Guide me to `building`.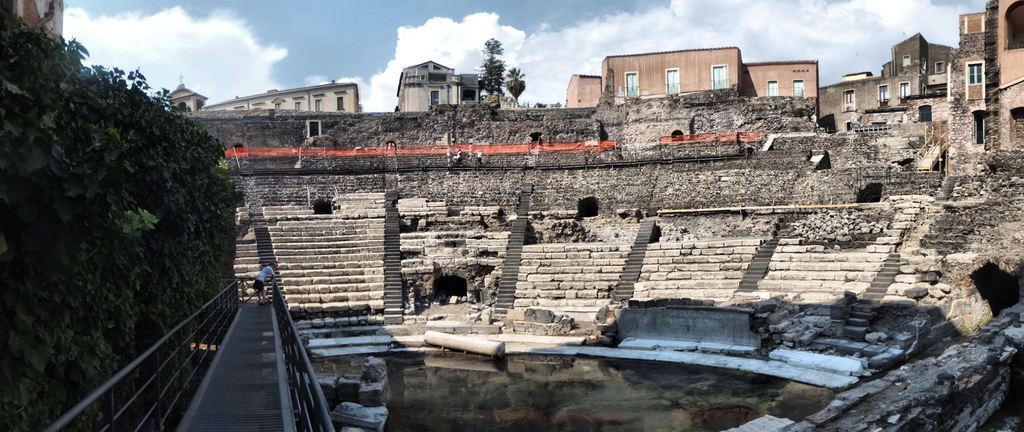
Guidance: x1=168 y1=79 x2=356 y2=113.
